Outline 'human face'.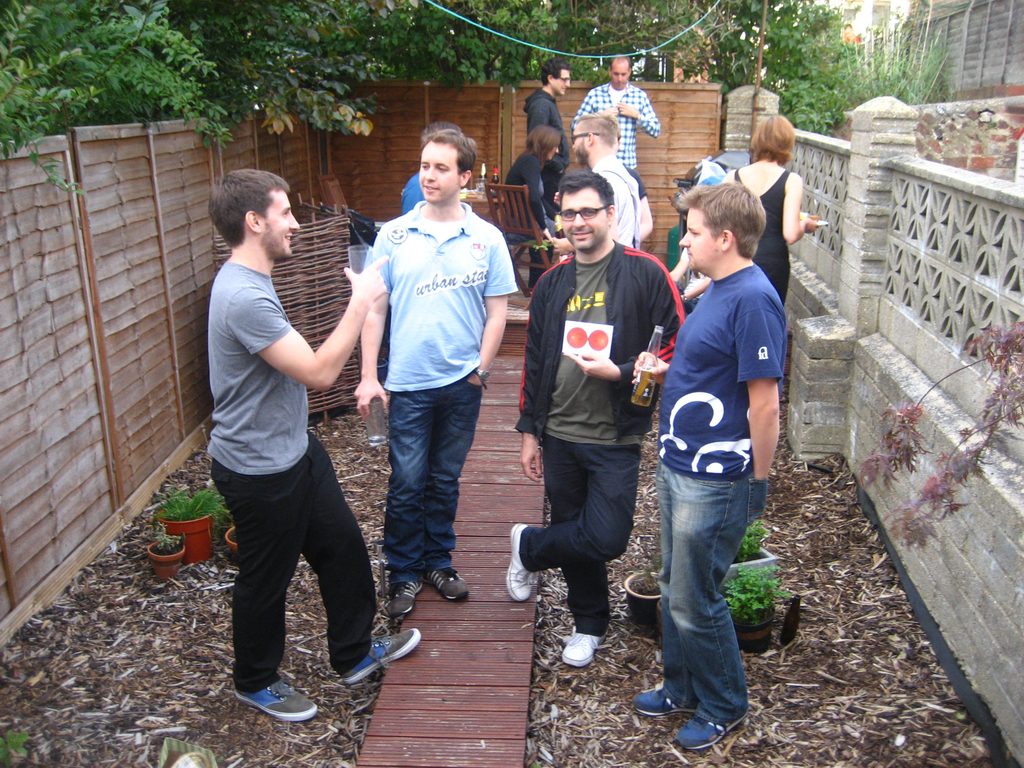
Outline: pyautogui.locateOnScreen(678, 209, 726, 267).
